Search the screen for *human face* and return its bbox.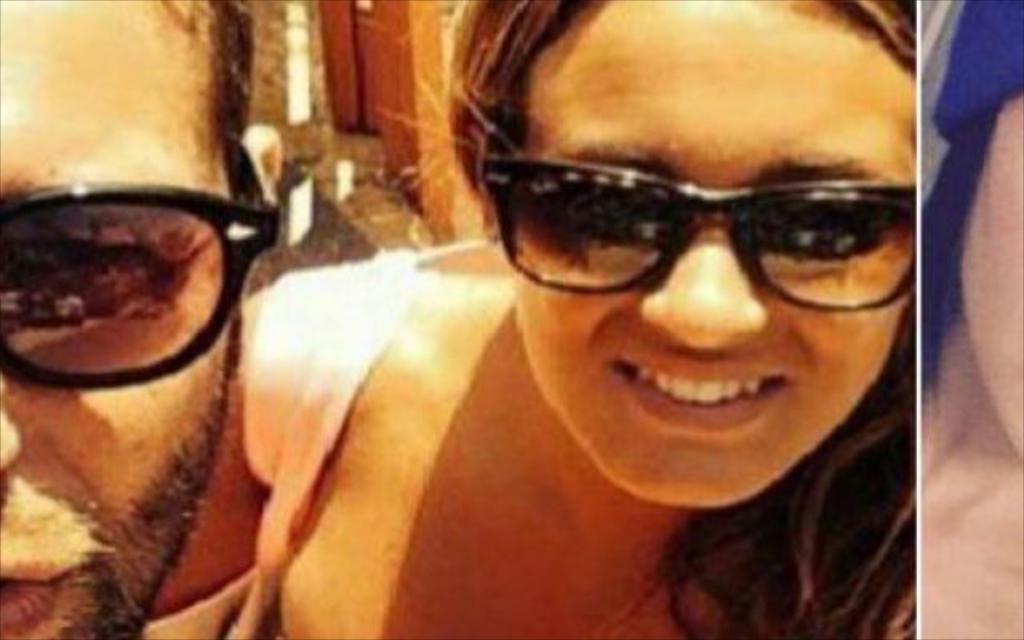
Found: bbox=[0, 0, 227, 632].
